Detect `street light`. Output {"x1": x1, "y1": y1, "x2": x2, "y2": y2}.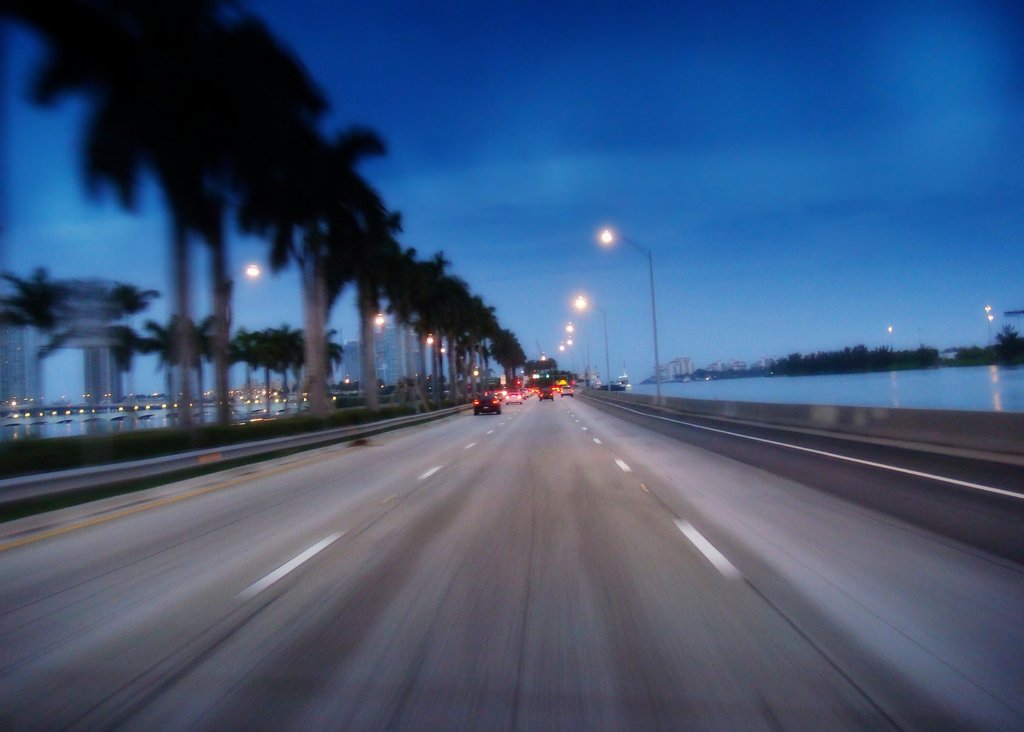
{"x1": 550, "y1": 222, "x2": 707, "y2": 392}.
